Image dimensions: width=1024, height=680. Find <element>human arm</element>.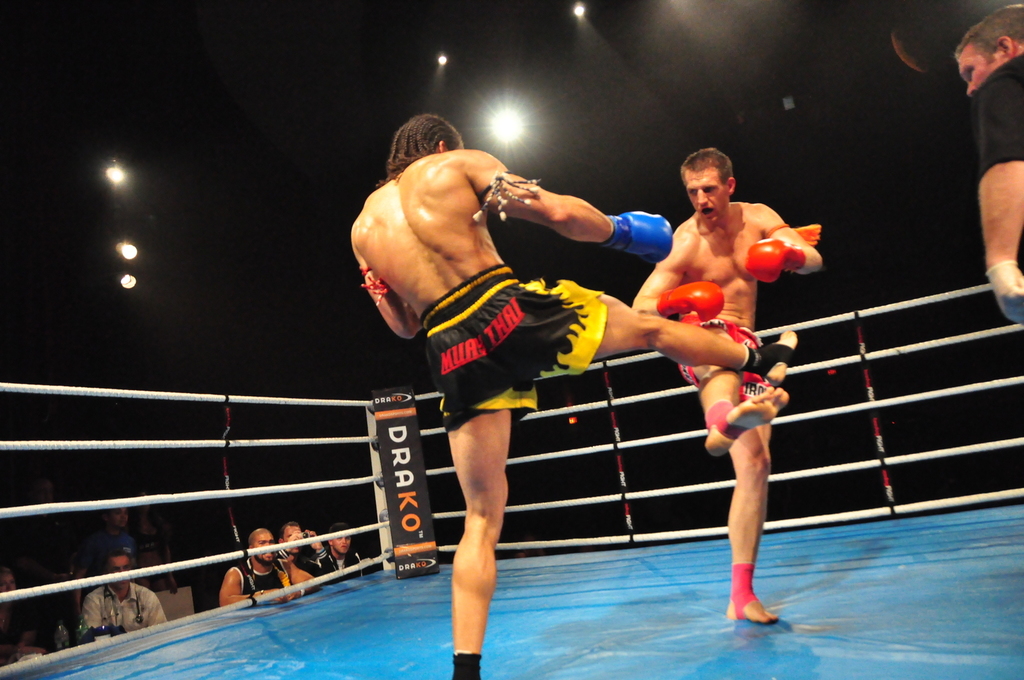
(76, 588, 126, 647).
